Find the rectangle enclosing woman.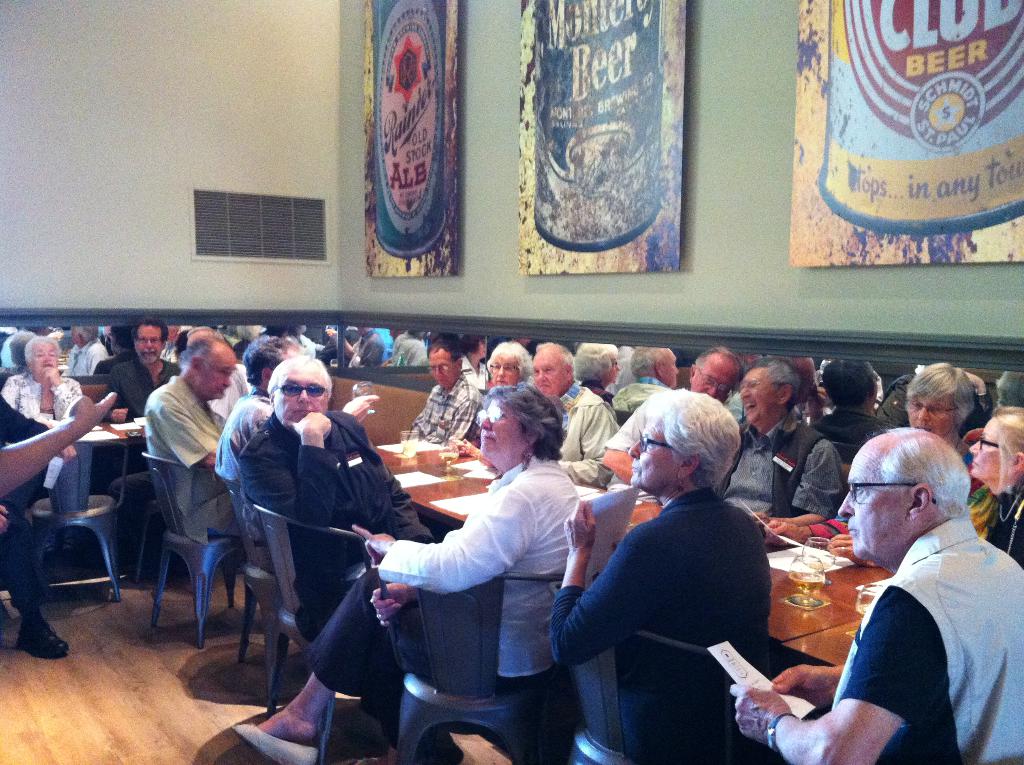
bbox=[0, 339, 99, 526].
